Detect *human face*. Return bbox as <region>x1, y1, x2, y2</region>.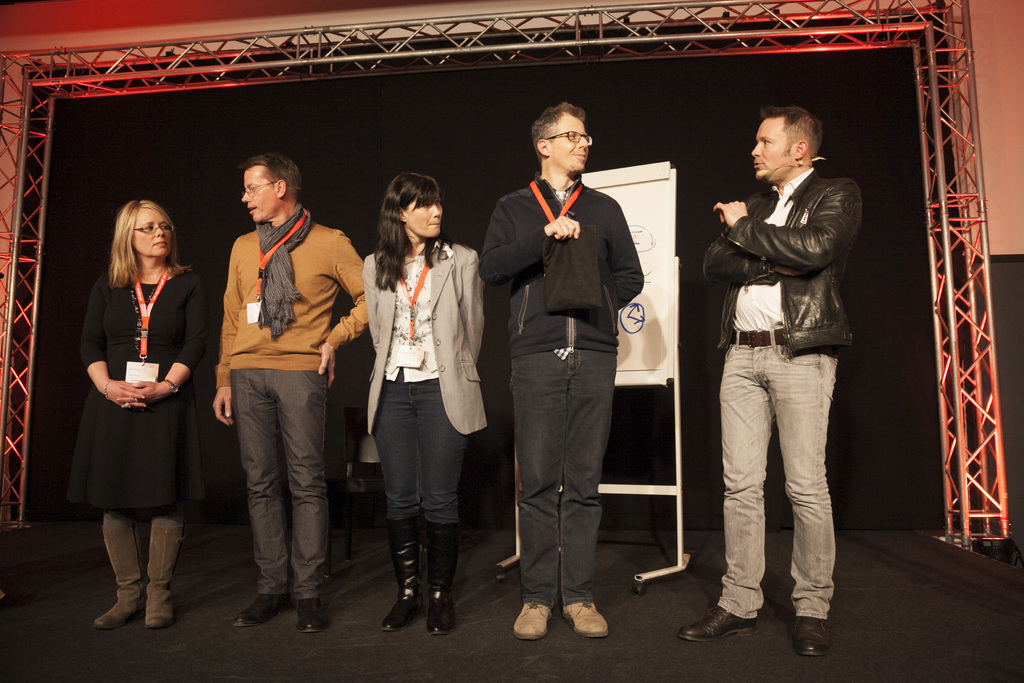
<region>244, 169, 276, 224</region>.
